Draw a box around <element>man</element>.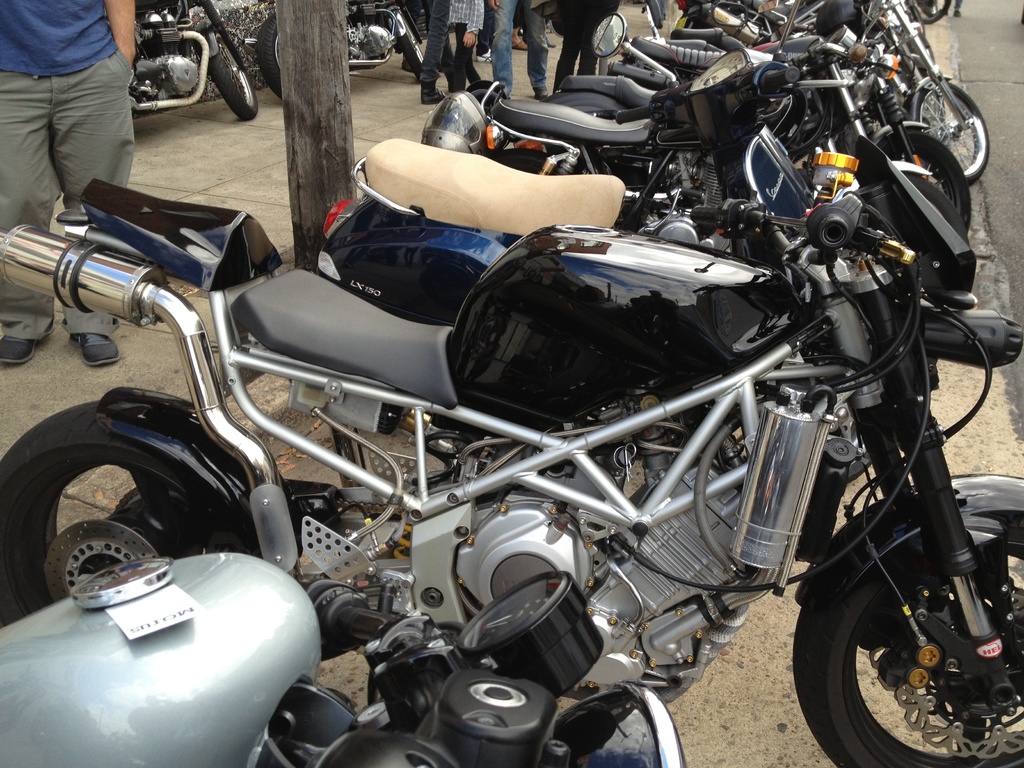
[0,0,134,362].
